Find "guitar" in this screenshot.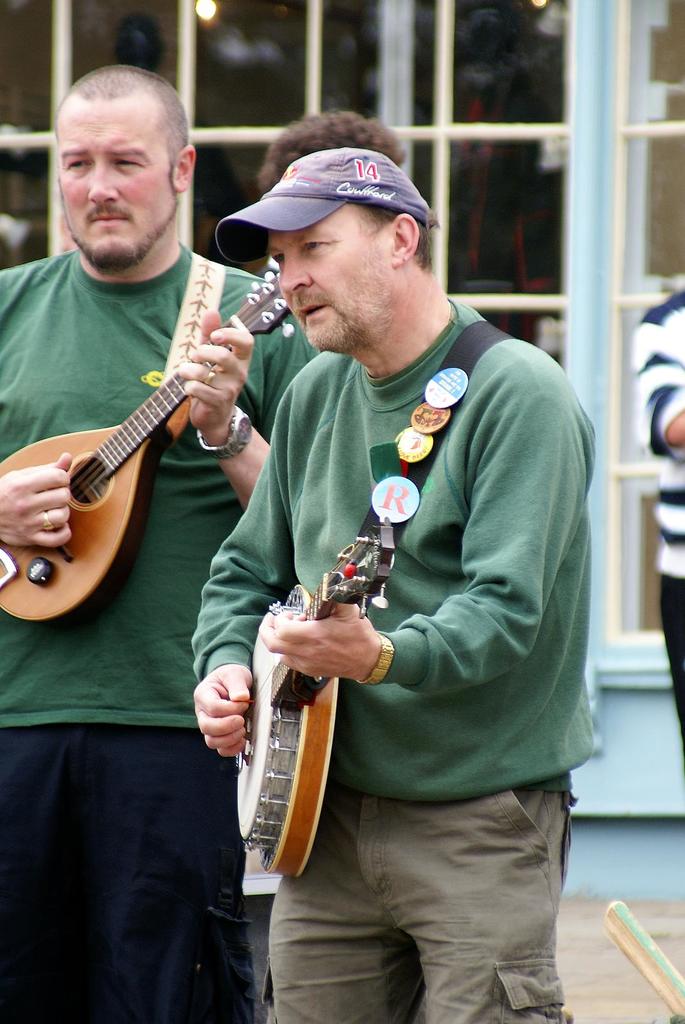
The bounding box for "guitar" is x1=1, y1=264, x2=291, y2=628.
